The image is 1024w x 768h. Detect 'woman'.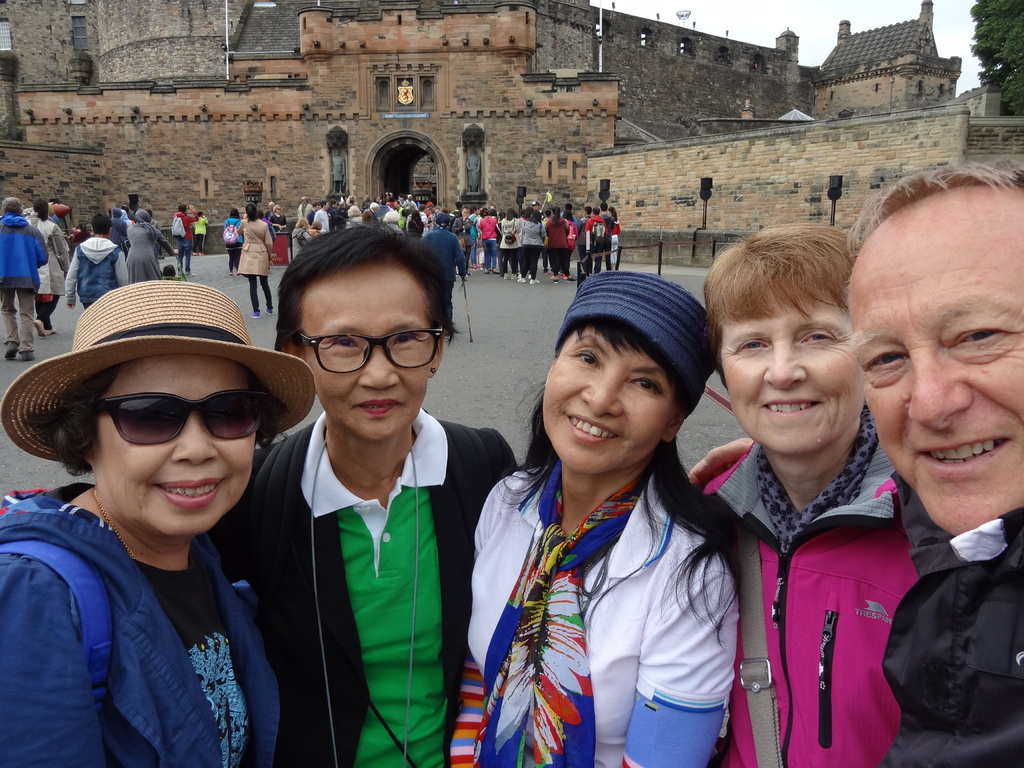
Detection: bbox(23, 199, 68, 338).
